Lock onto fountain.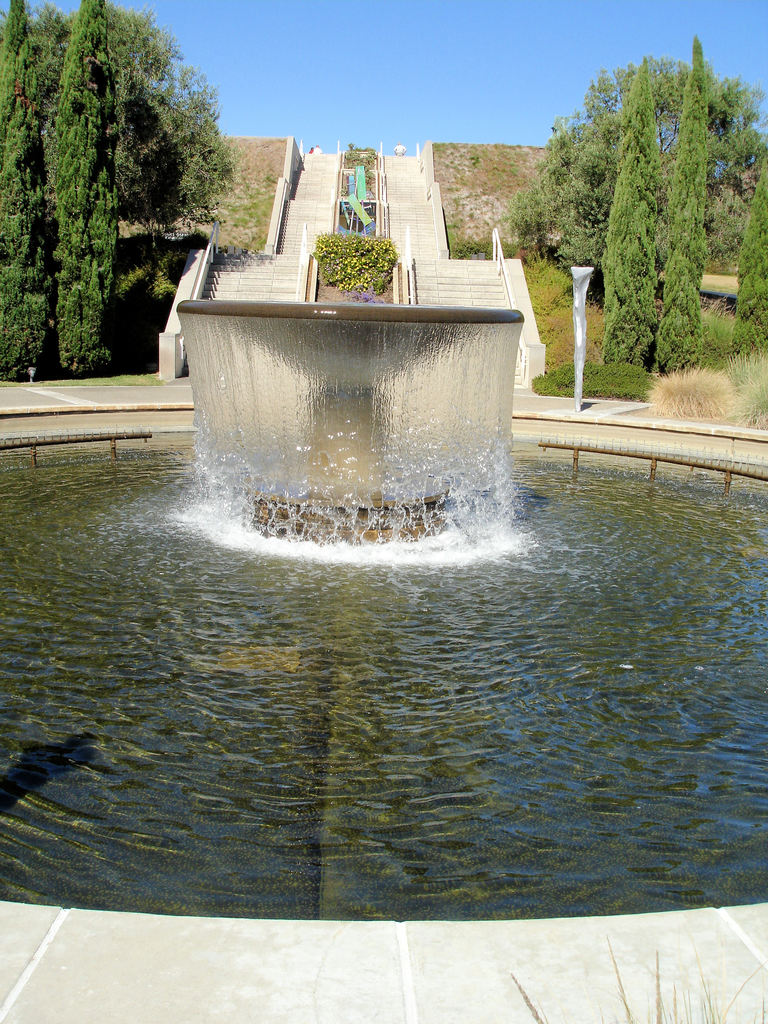
Locked: [x1=0, y1=232, x2=767, y2=1023].
